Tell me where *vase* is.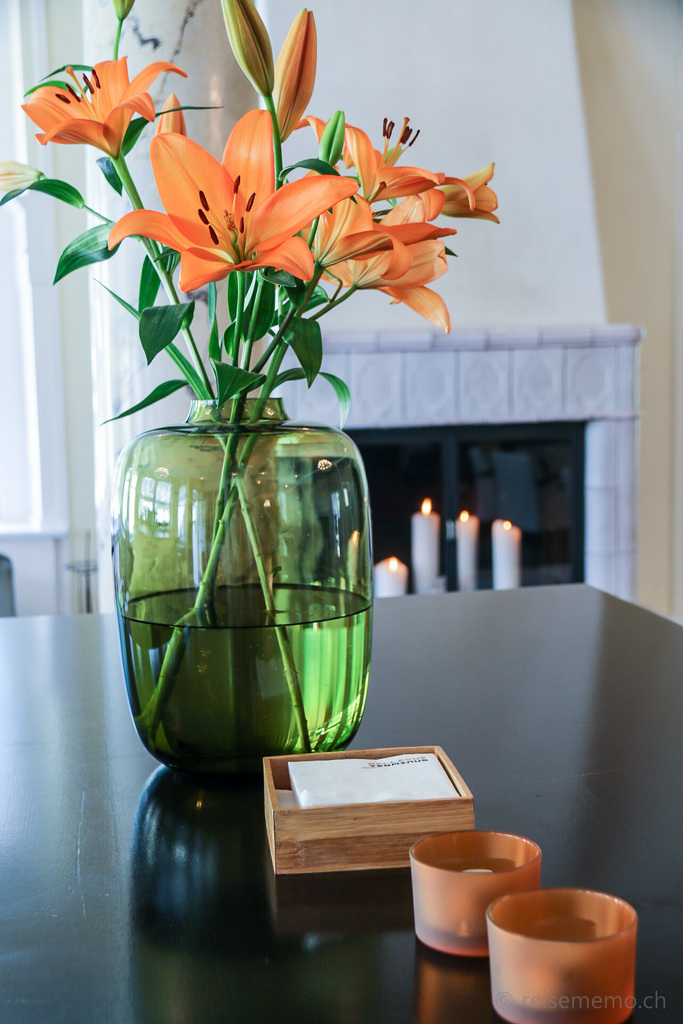
*vase* is at [x1=115, y1=395, x2=378, y2=776].
